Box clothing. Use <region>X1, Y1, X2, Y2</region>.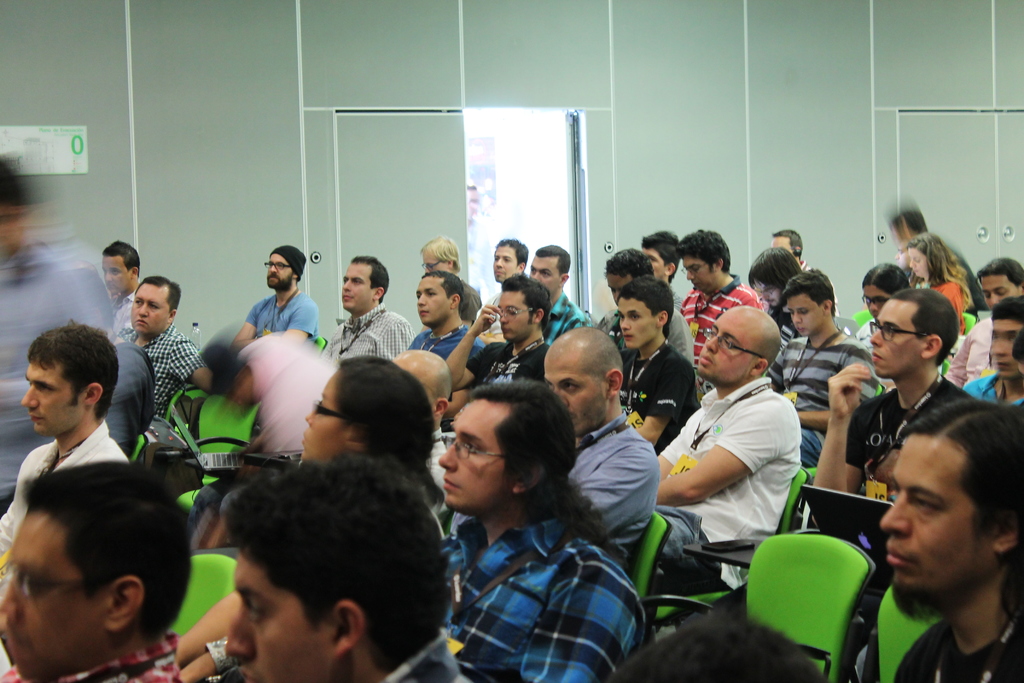
<region>591, 297, 699, 375</region>.
